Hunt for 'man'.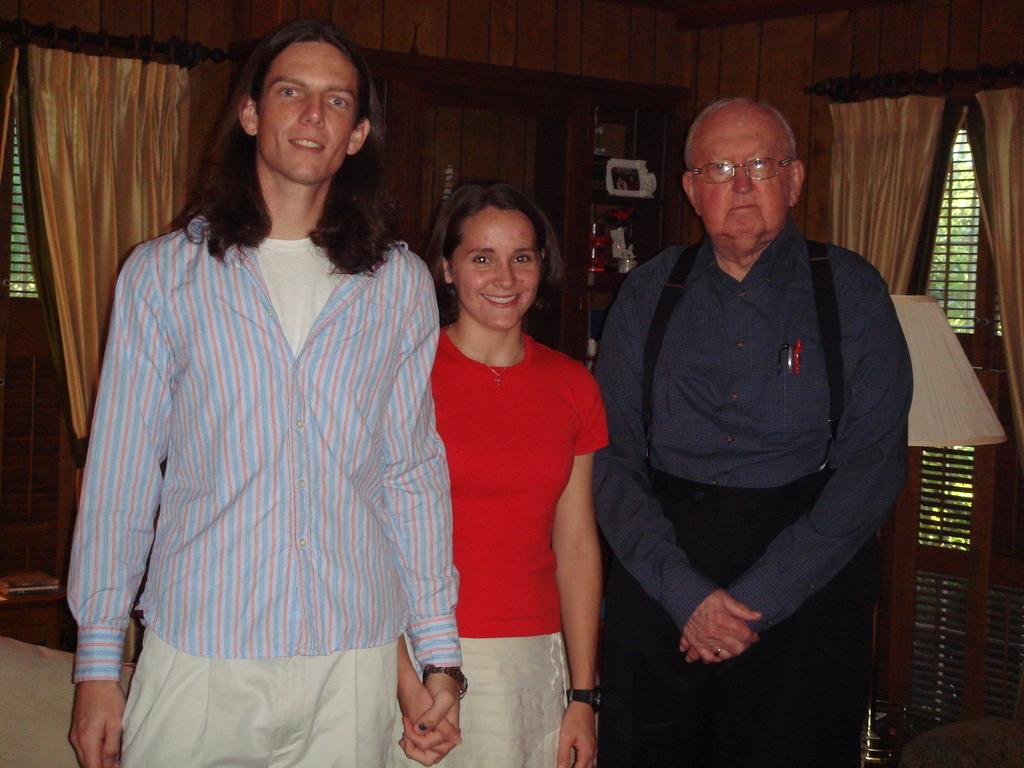
Hunted down at bbox(68, 18, 469, 767).
